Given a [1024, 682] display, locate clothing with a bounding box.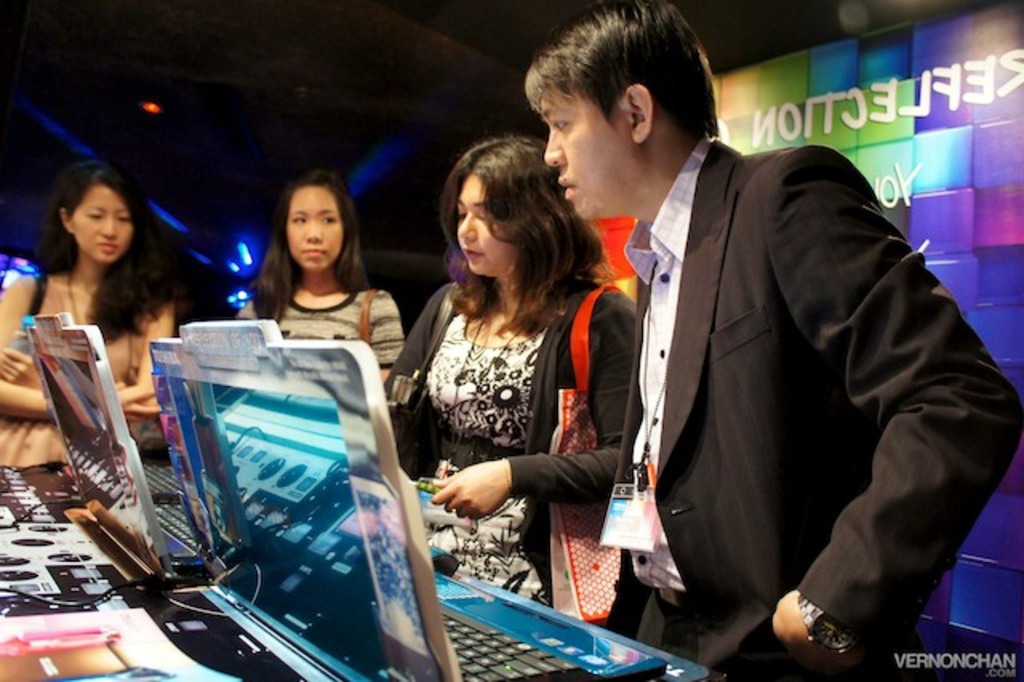
Located: 0/271/178/469.
